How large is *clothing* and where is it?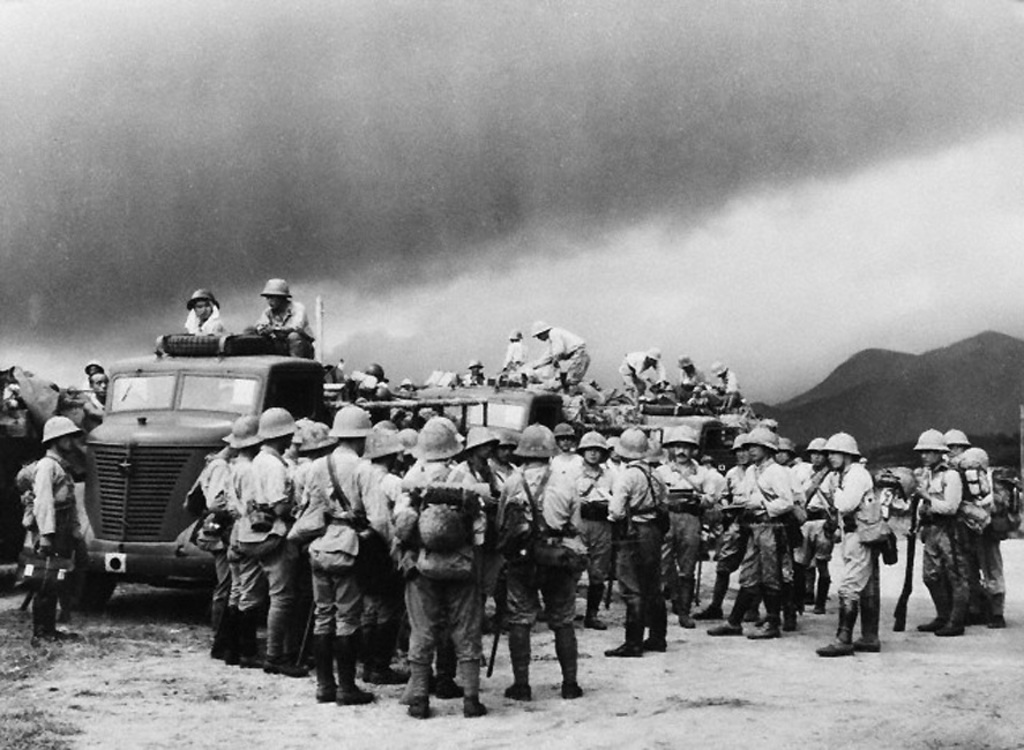
Bounding box: left=190, top=438, right=238, bottom=630.
